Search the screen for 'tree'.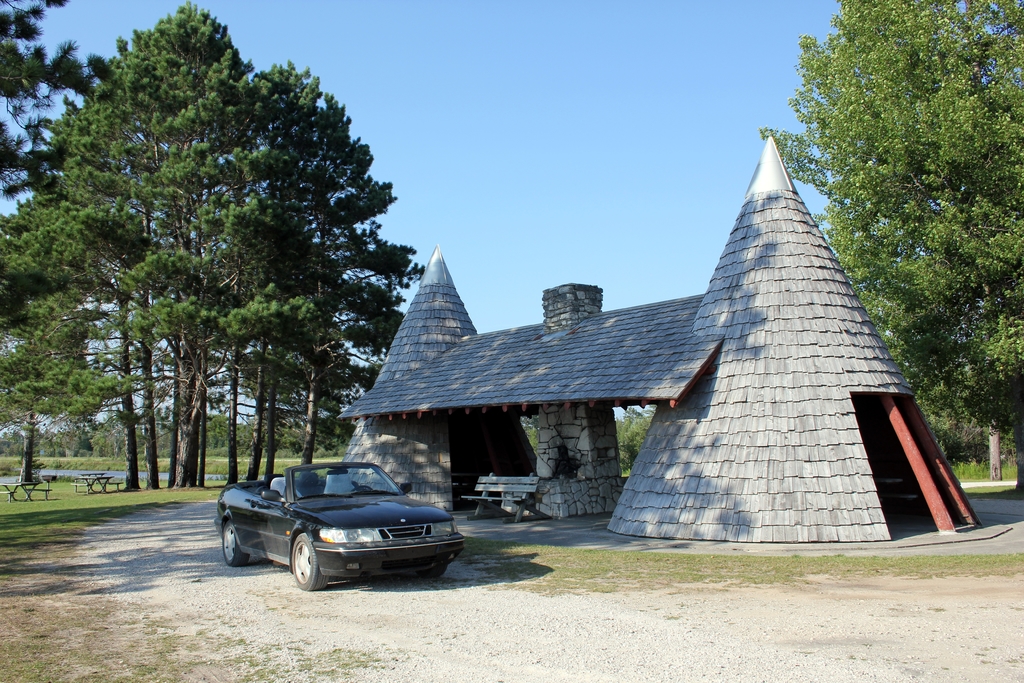
Found at [x1=615, y1=401, x2=656, y2=470].
